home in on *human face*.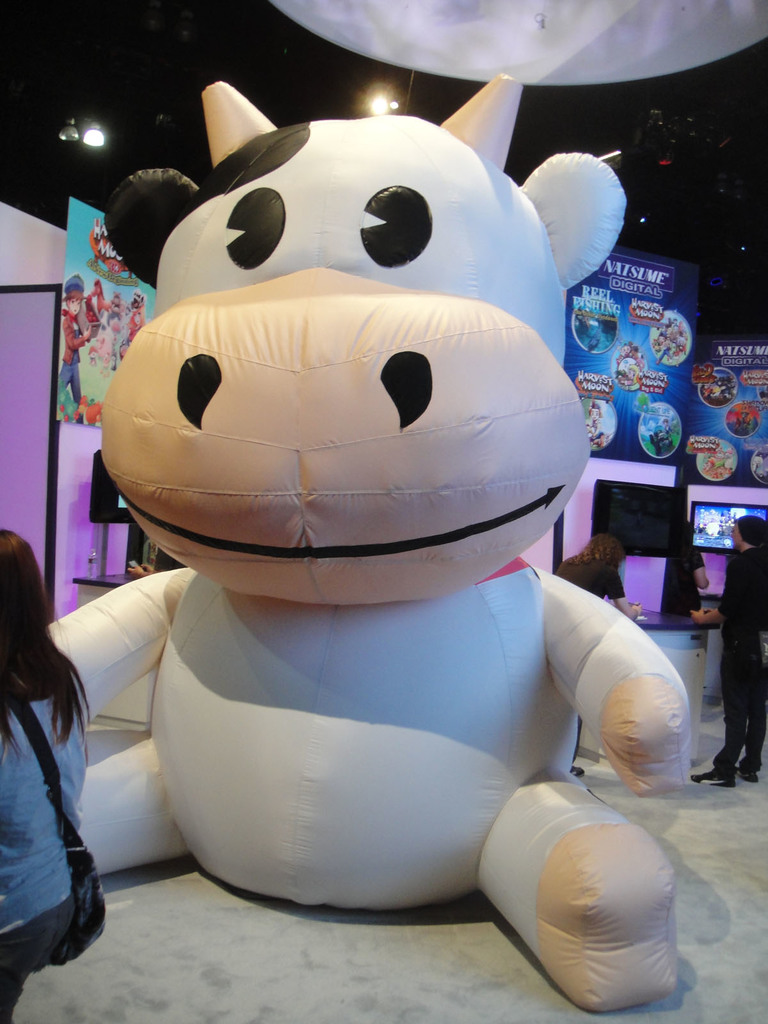
Homed in at [x1=69, y1=301, x2=83, y2=316].
